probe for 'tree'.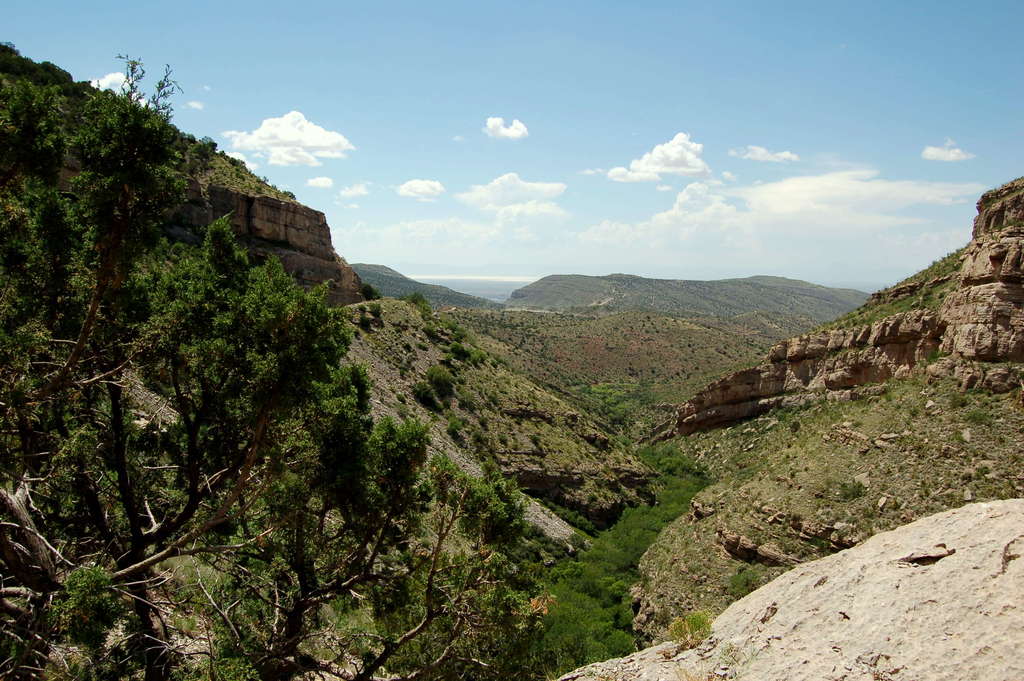
Probe result: BBox(19, 64, 544, 647).
